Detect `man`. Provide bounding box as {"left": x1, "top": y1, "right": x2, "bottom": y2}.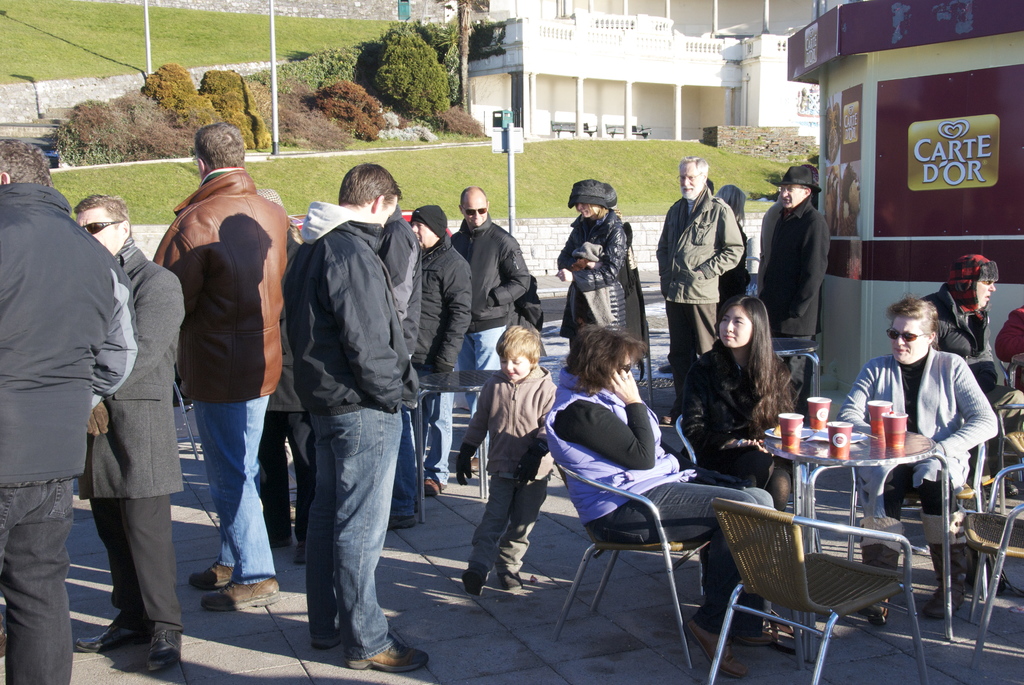
{"left": 141, "top": 122, "right": 300, "bottom": 613}.
